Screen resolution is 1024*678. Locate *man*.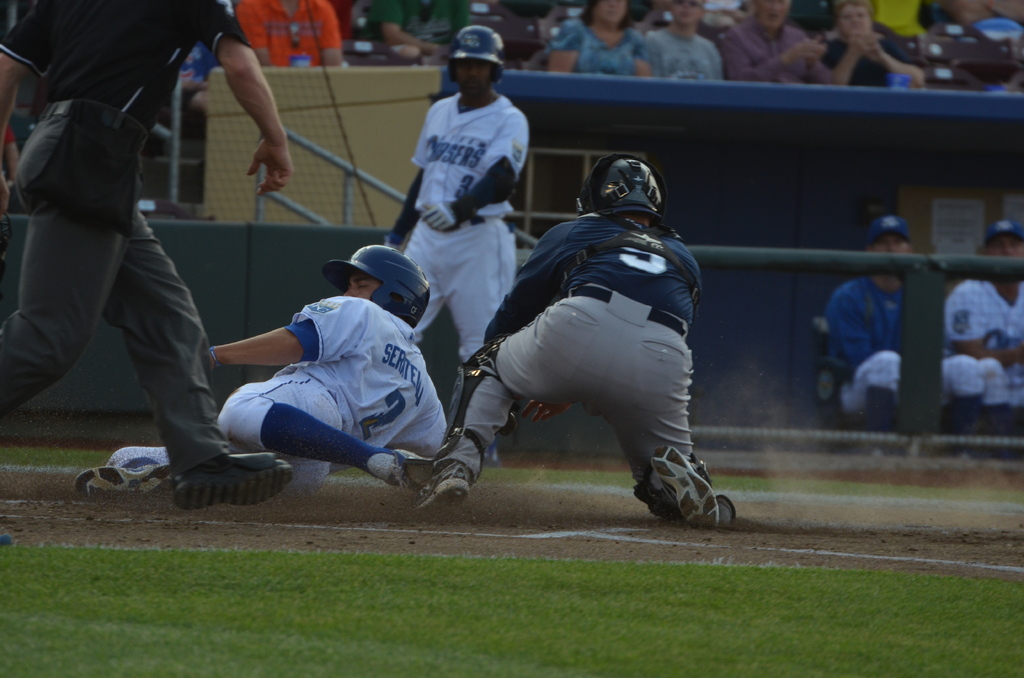
BBox(823, 217, 979, 462).
